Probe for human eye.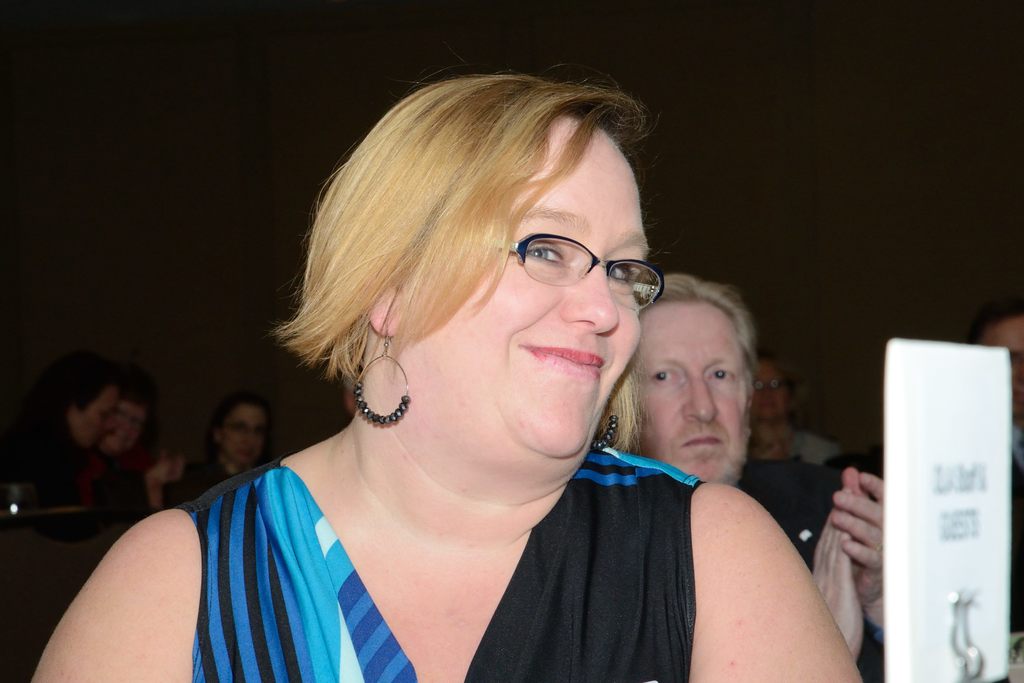
Probe result: box(605, 261, 636, 287).
